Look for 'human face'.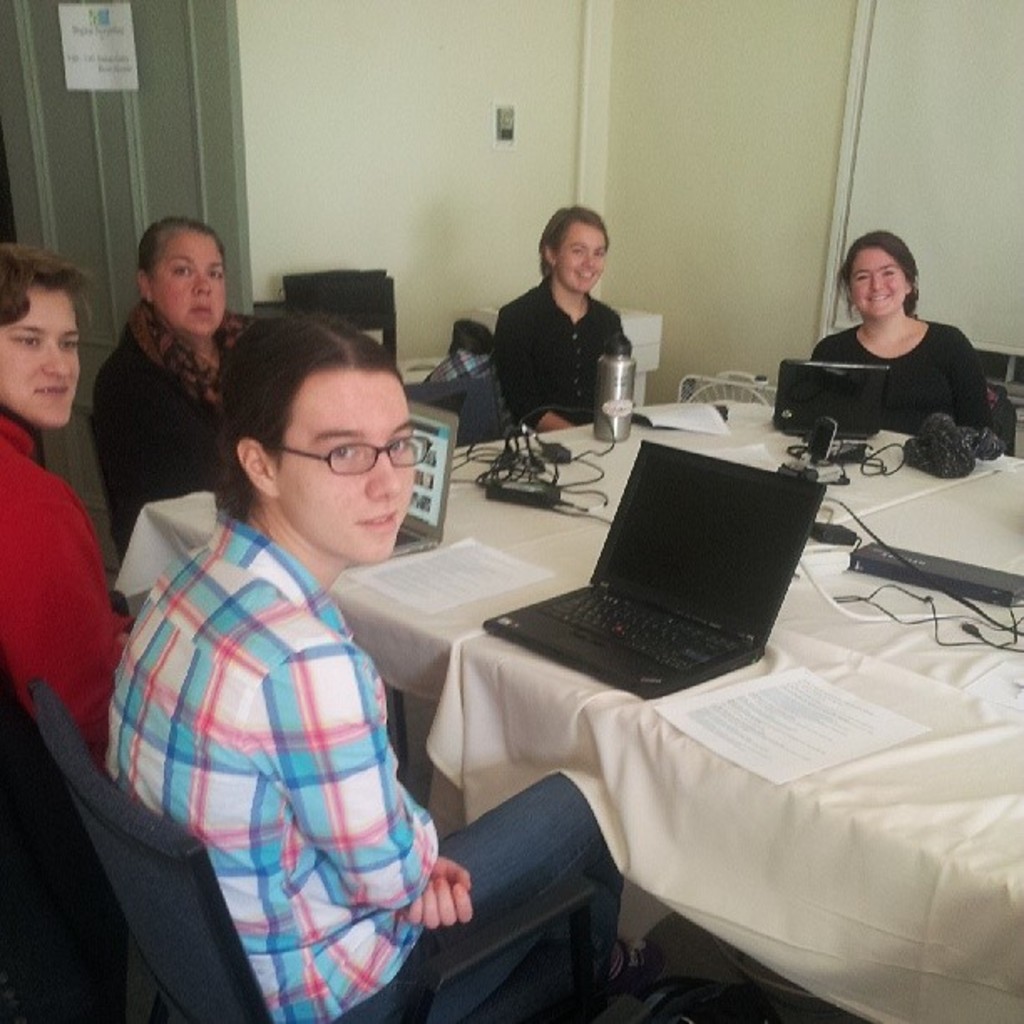
Found: left=0, top=289, right=79, bottom=423.
